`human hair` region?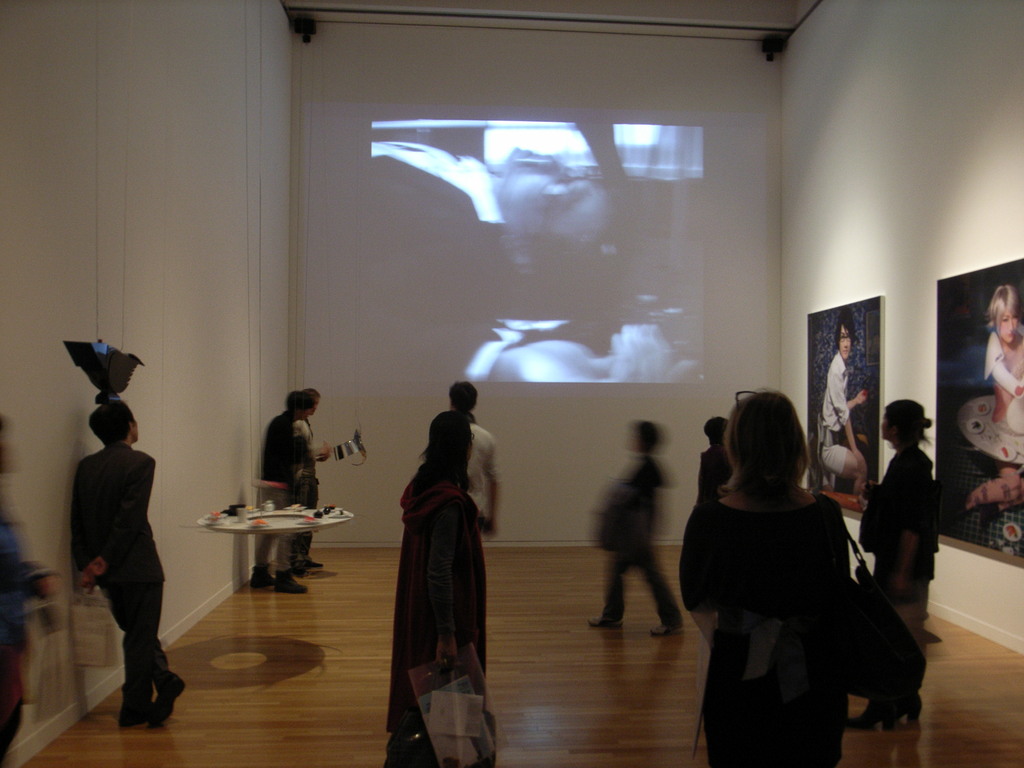
[301,388,318,398]
